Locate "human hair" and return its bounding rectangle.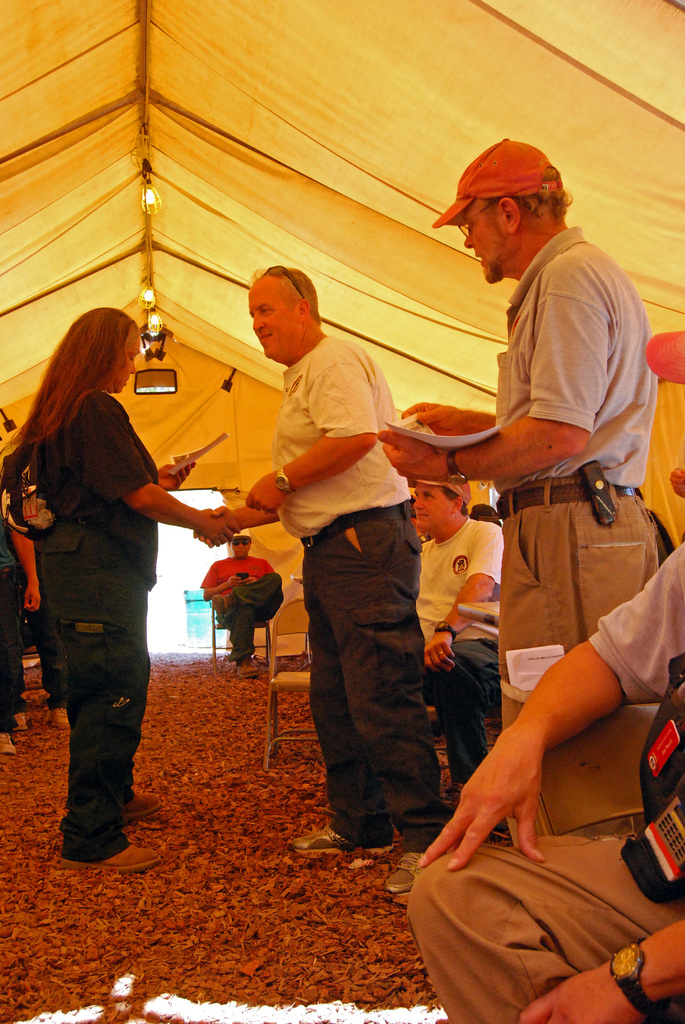
[467, 507, 503, 526].
